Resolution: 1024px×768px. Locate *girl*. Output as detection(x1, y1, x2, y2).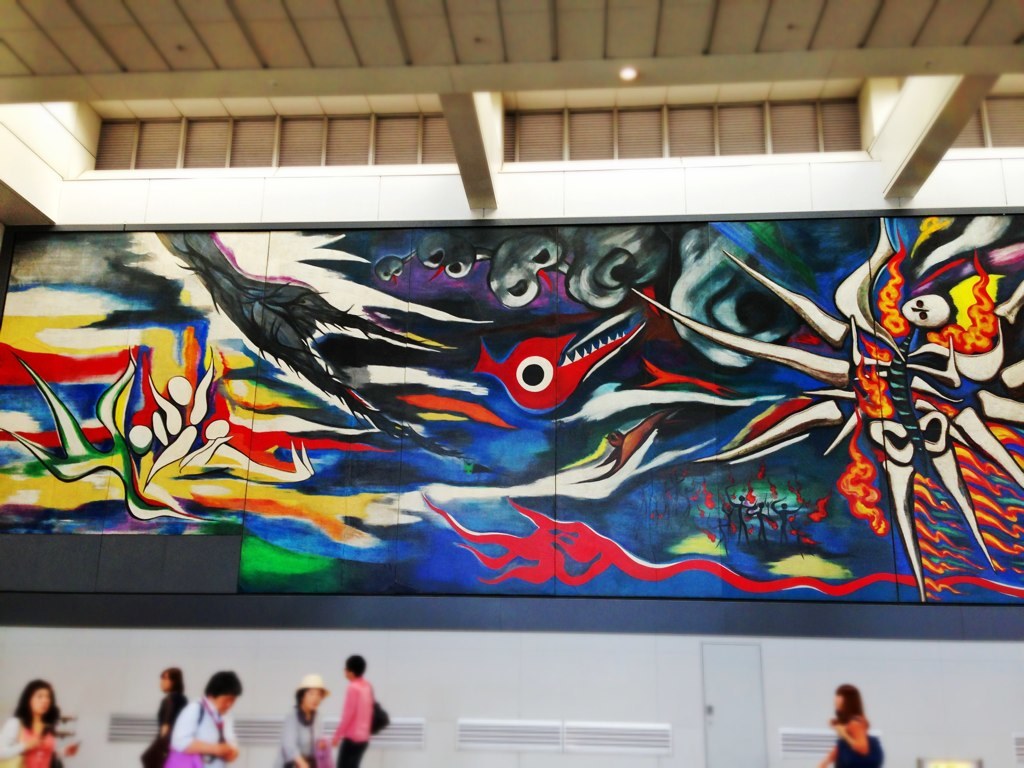
detection(281, 668, 321, 767).
